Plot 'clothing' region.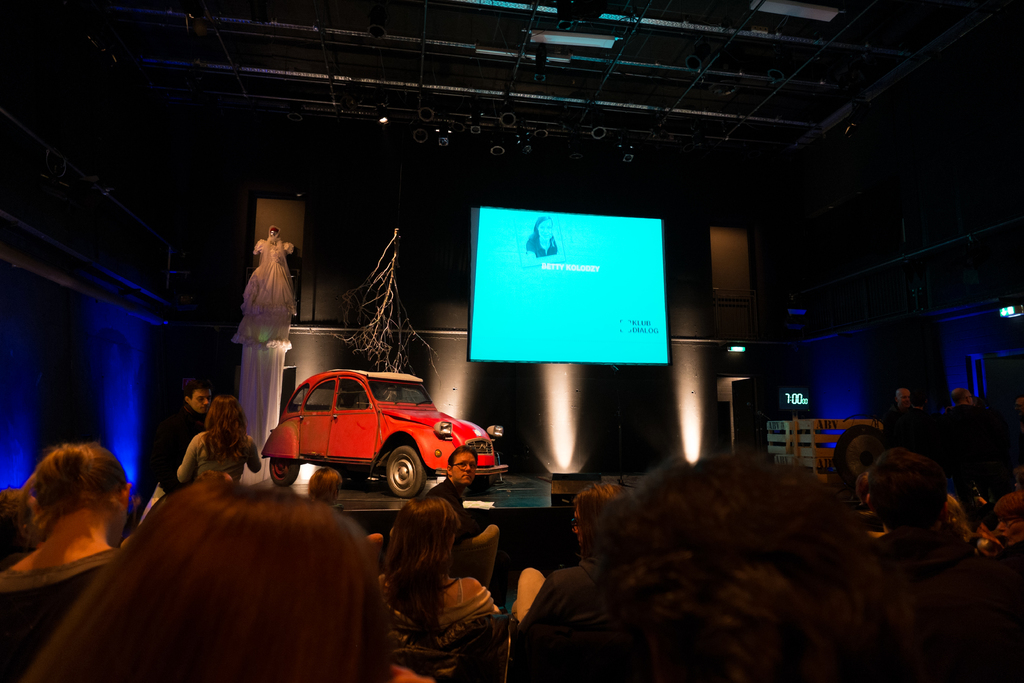
Plotted at (170, 431, 267, 490).
